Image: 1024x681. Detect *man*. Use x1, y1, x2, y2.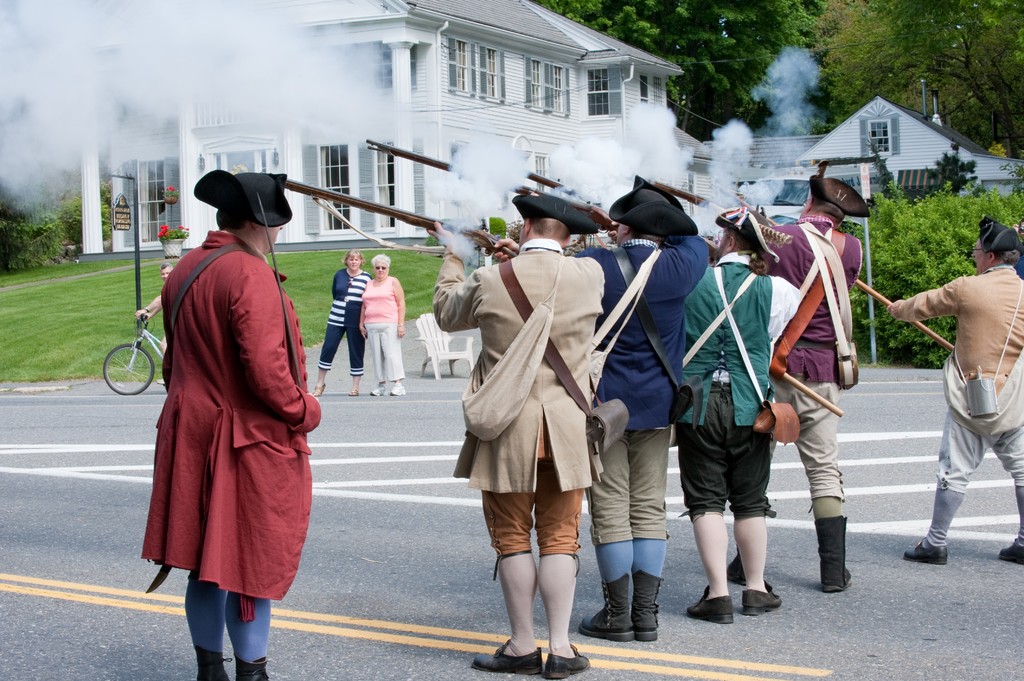
563, 173, 708, 646.
